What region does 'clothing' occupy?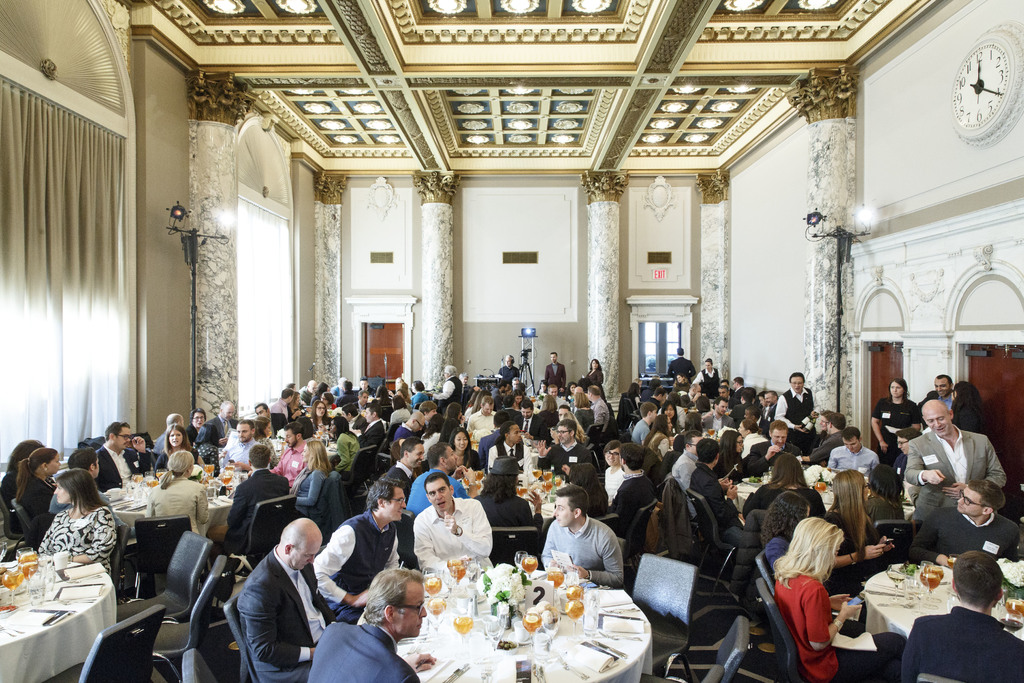
(388,421,414,467).
